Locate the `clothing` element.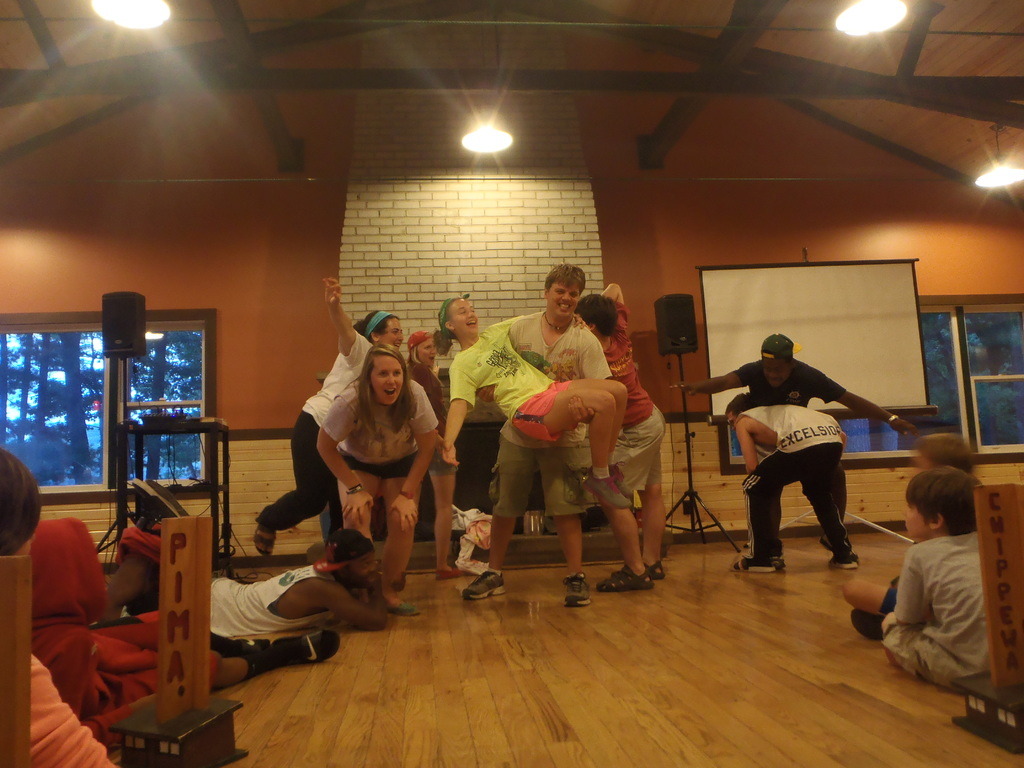
Element bbox: box(886, 516, 1002, 696).
